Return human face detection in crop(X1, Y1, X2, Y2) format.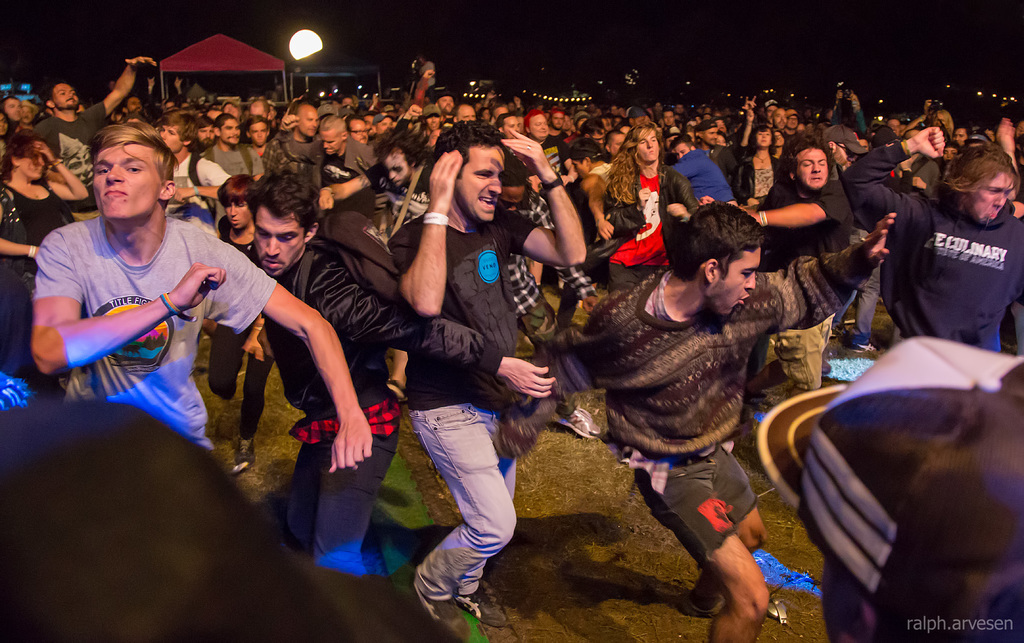
crop(318, 130, 342, 156).
